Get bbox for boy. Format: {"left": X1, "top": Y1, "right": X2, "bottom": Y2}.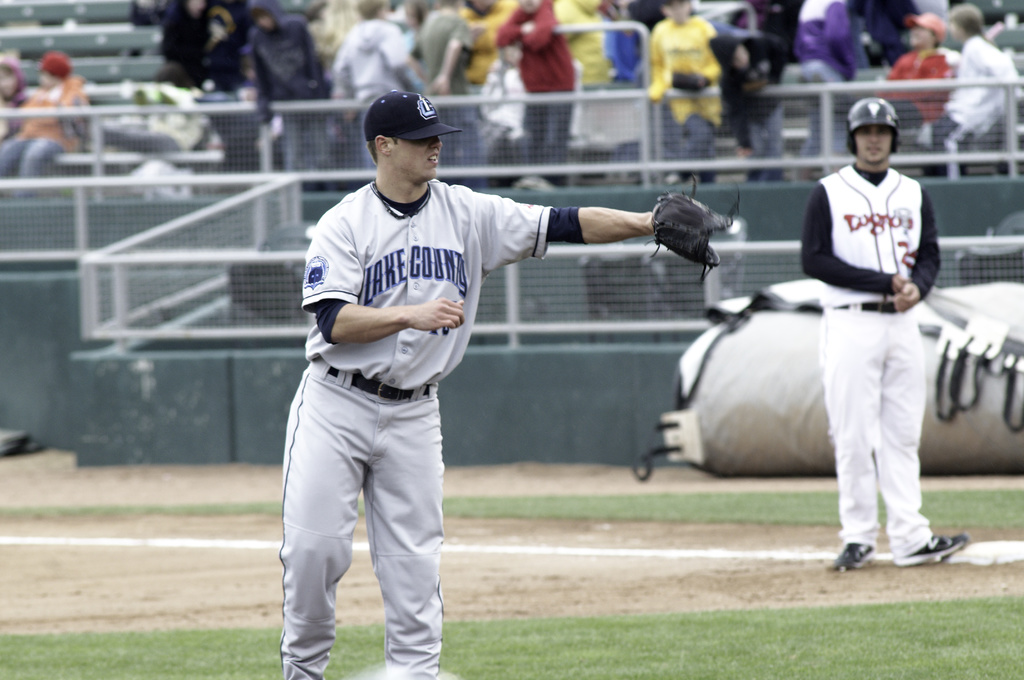
{"left": 0, "top": 49, "right": 96, "bottom": 196}.
